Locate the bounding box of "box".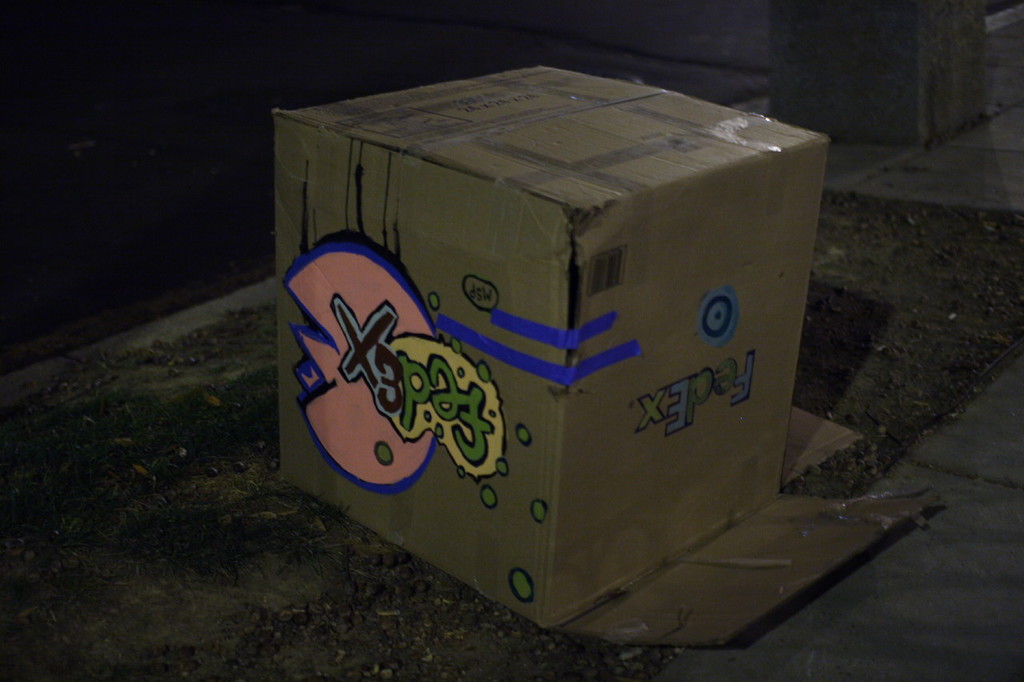
Bounding box: [x1=276, y1=62, x2=930, y2=648].
